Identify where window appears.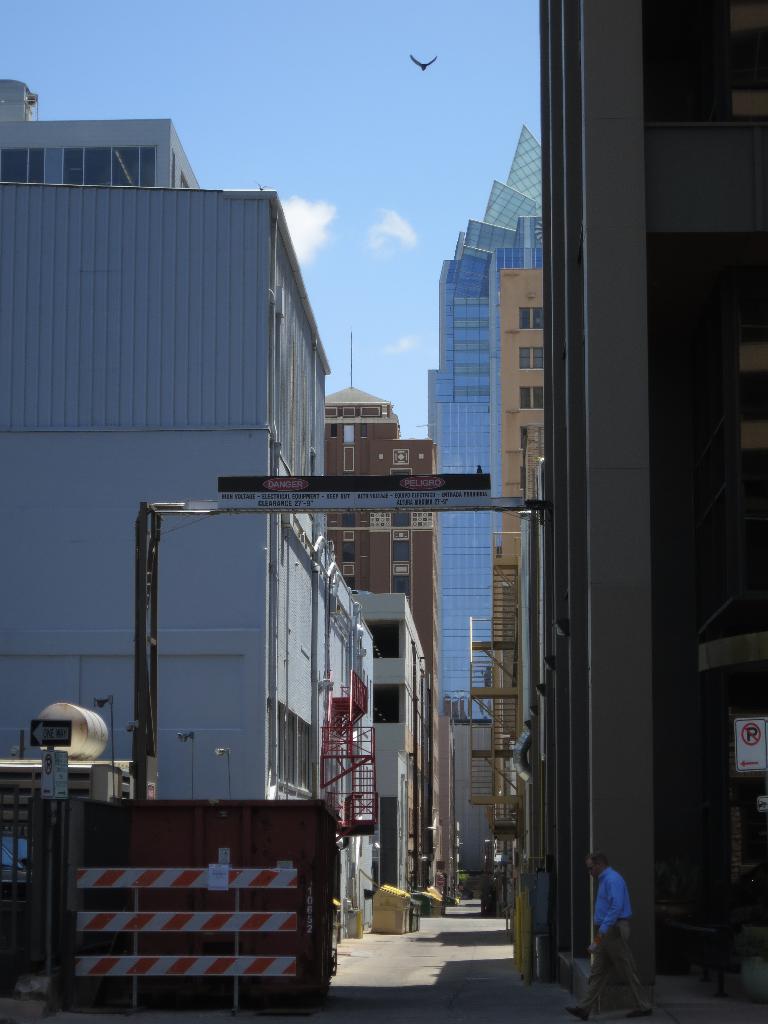
Appears at (left=520, top=388, right=546, bottom=409).
